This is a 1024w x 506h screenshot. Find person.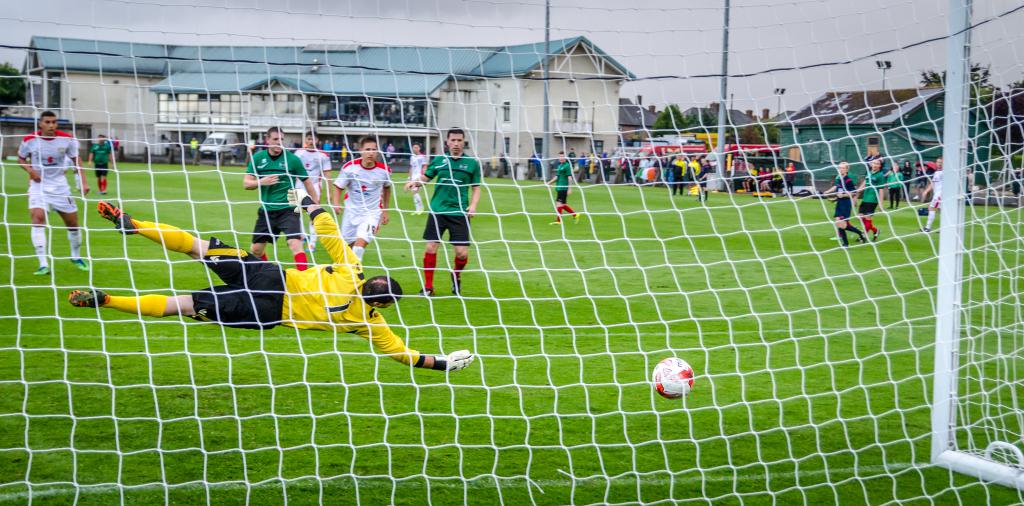
Bounding box: bbox=[547, 145, 566, 232].
